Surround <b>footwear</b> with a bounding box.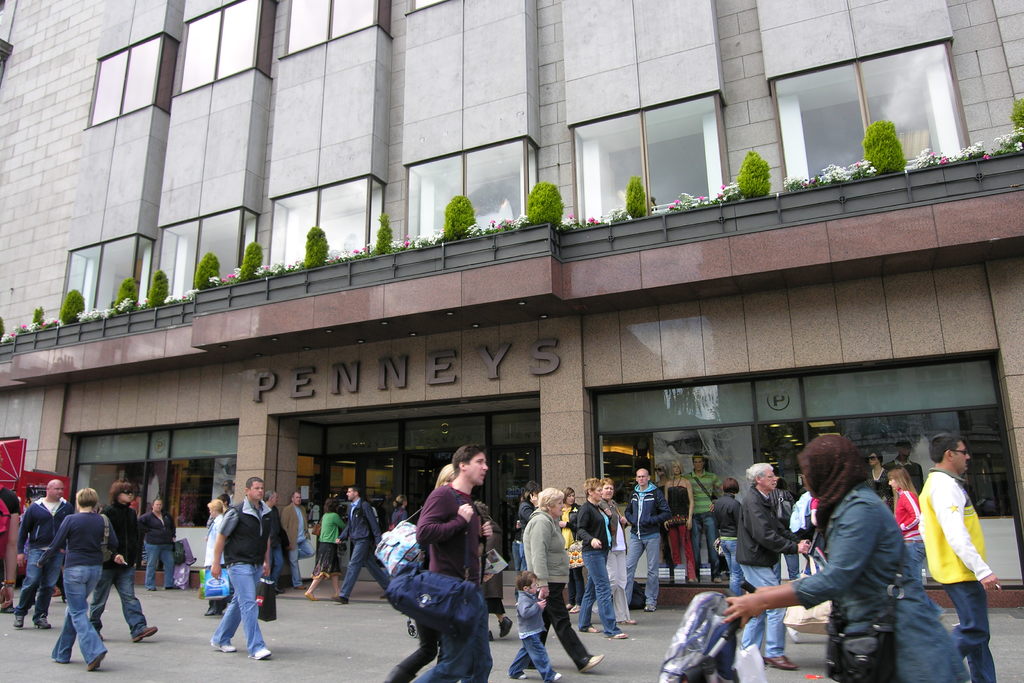
BBox(134, 624, 157, 646).
